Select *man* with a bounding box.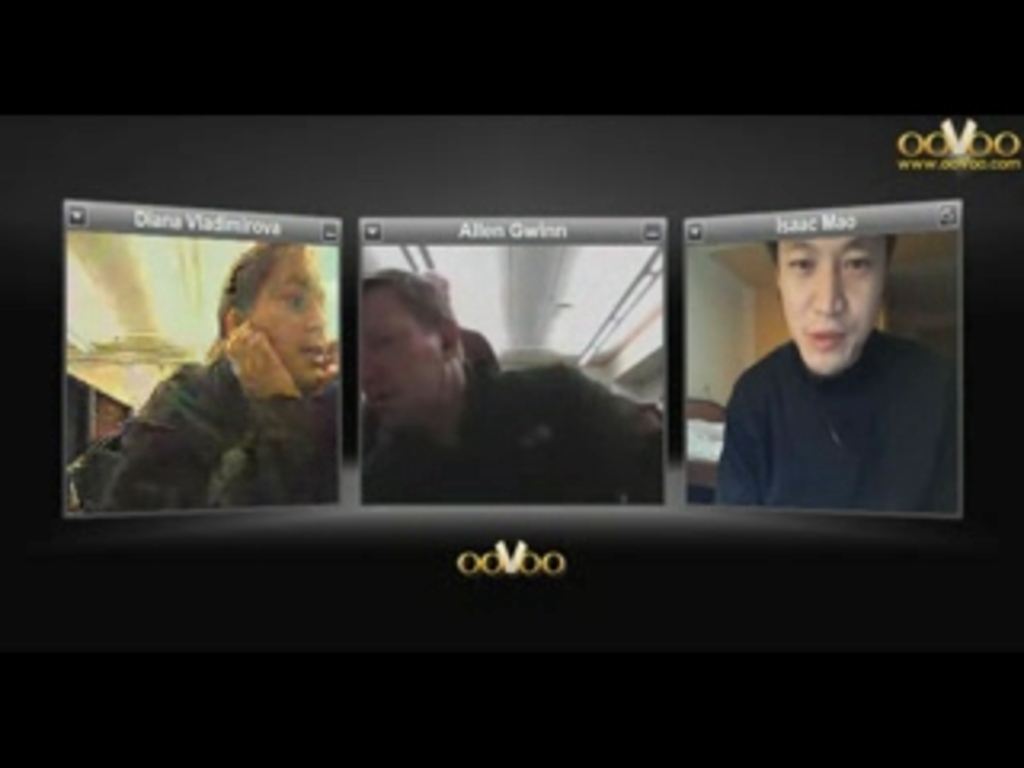
Rect(358, 266, 666, 506).
